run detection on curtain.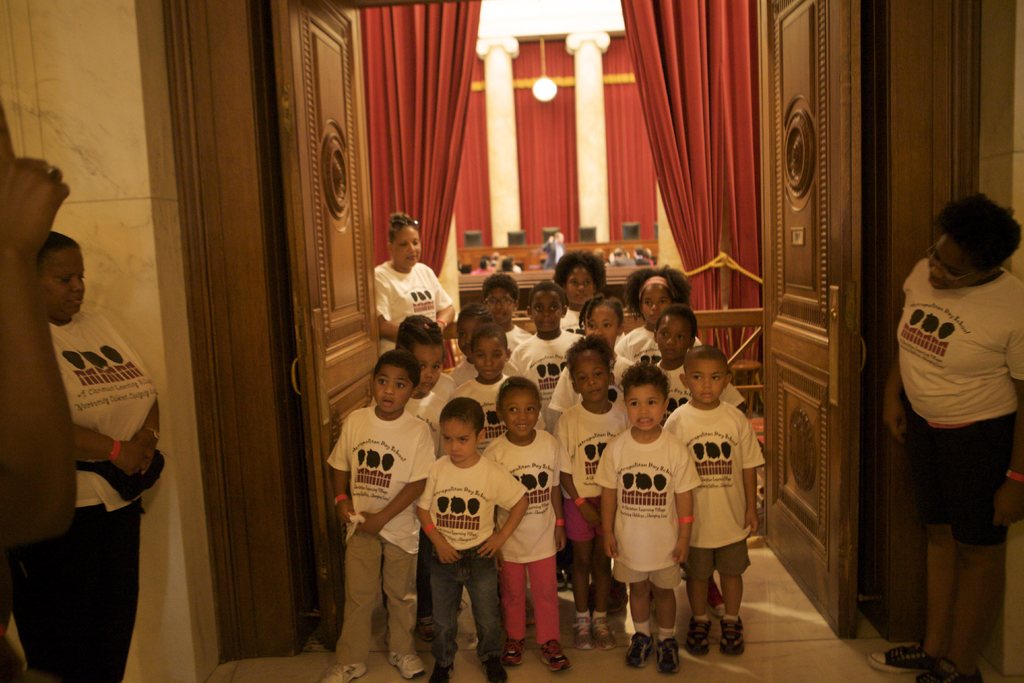
Result: locate(351, 0, 483, 371).
